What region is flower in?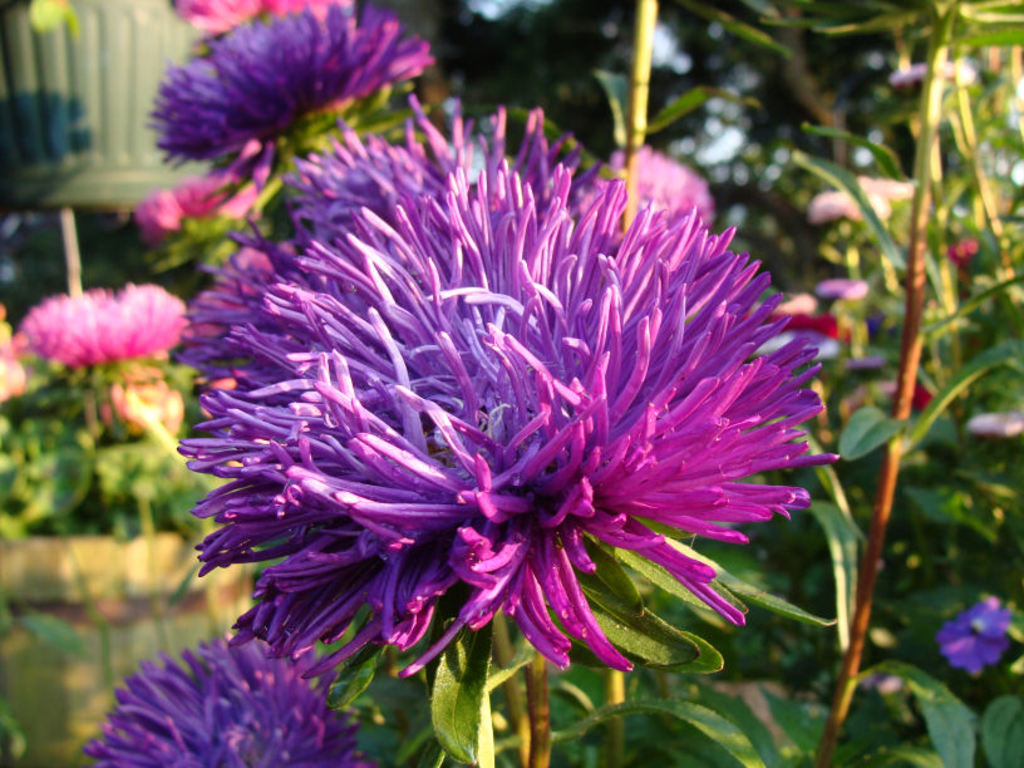
<bbox>125, 0, 433, 148</bbox>.
